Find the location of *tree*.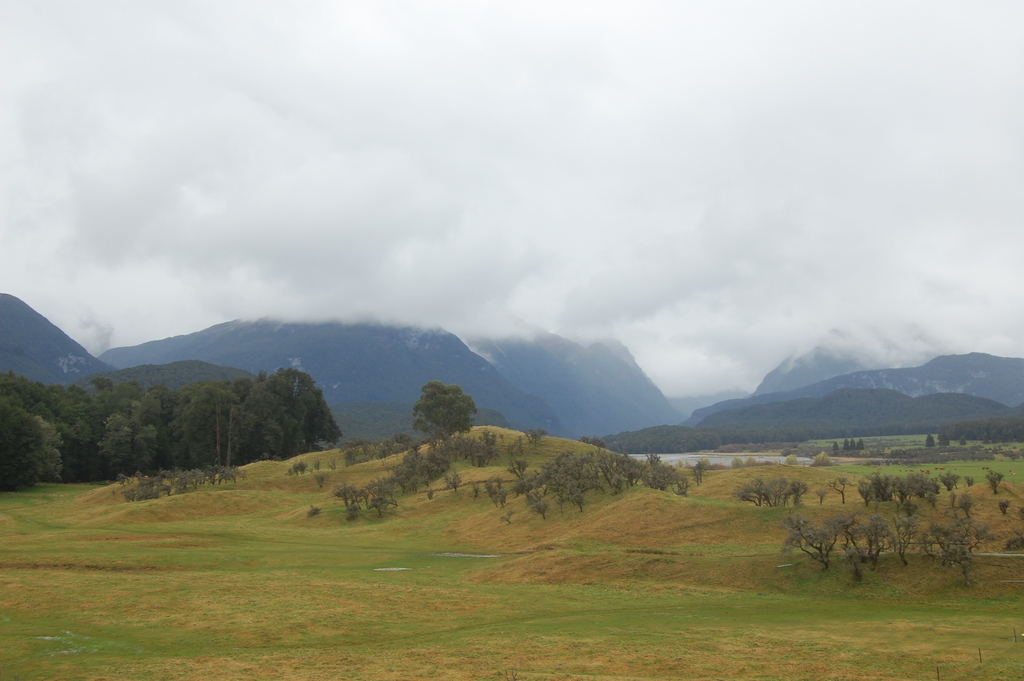
Location: <region>828, 474, 849, 503</region>.
